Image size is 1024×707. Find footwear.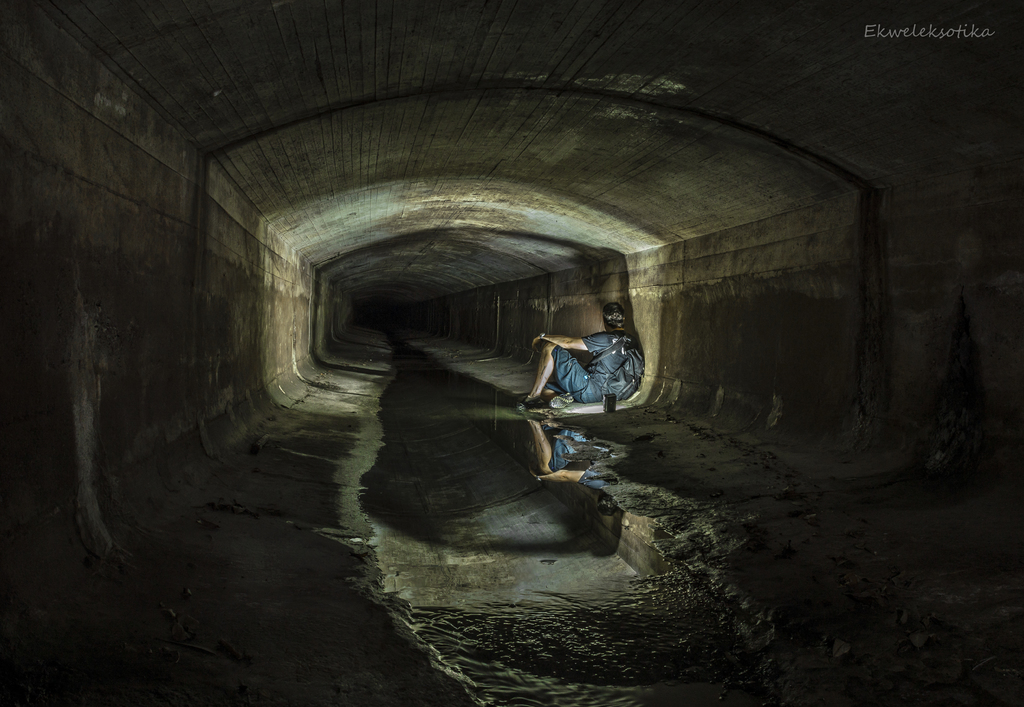
pyautogui.locateOnScreen(521, 395, 545, 407).
